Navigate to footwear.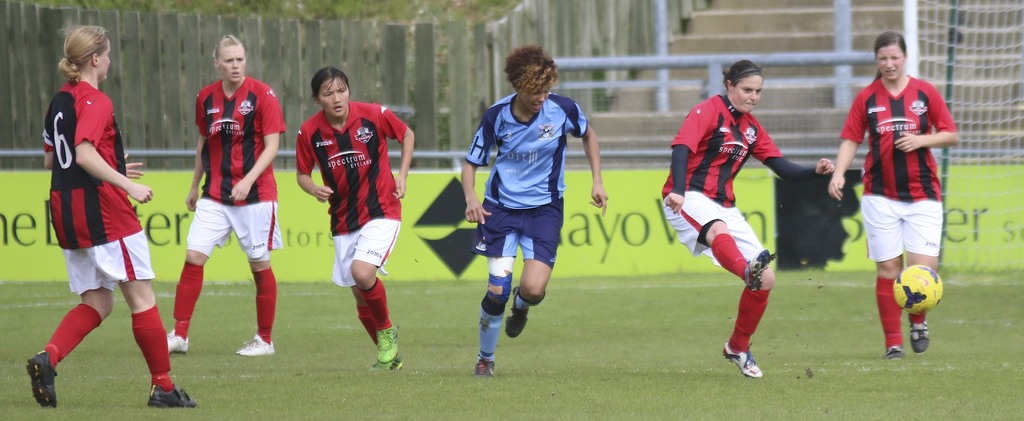
Navigation target: Rect(719, 351, 761, 374).
